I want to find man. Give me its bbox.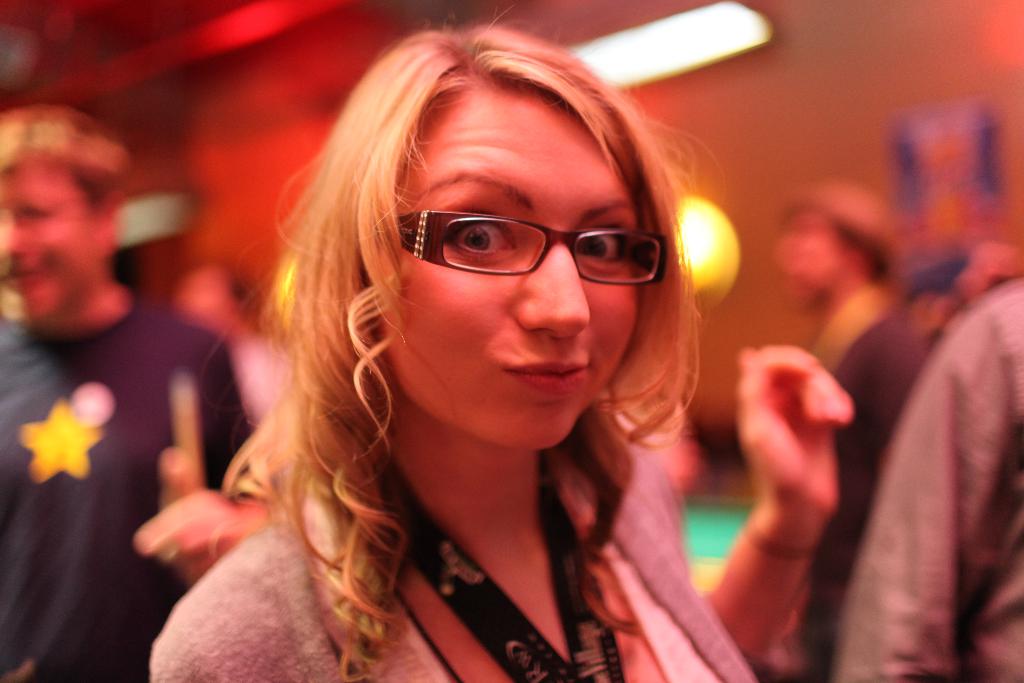
BBox(781, 185, 918, 682).
